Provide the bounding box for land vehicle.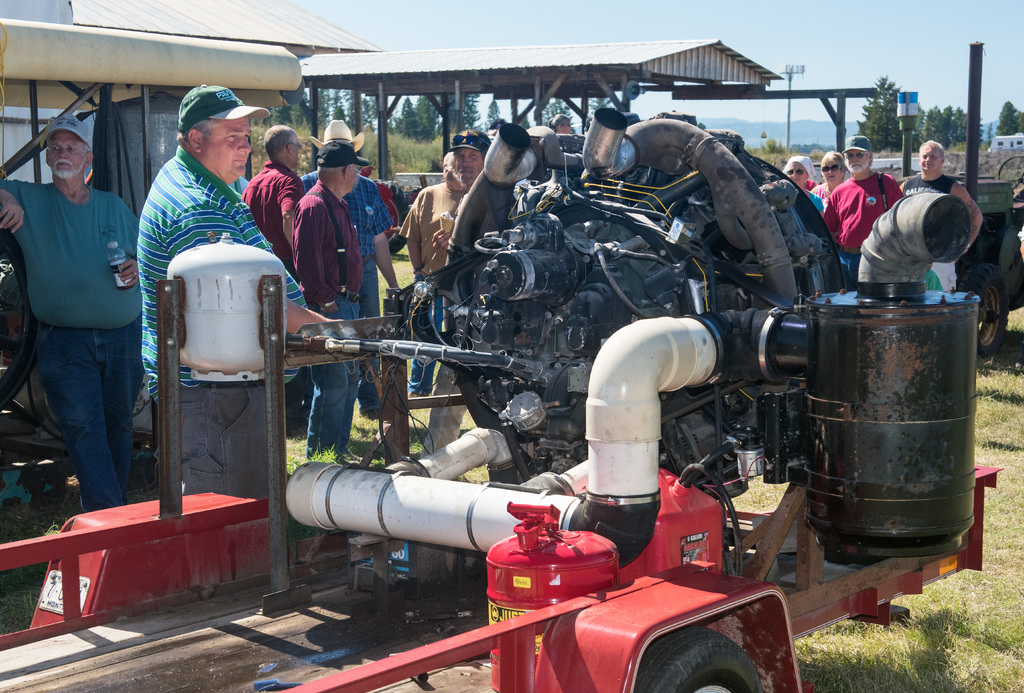
bbox=[0, 100, 1023, 692].
